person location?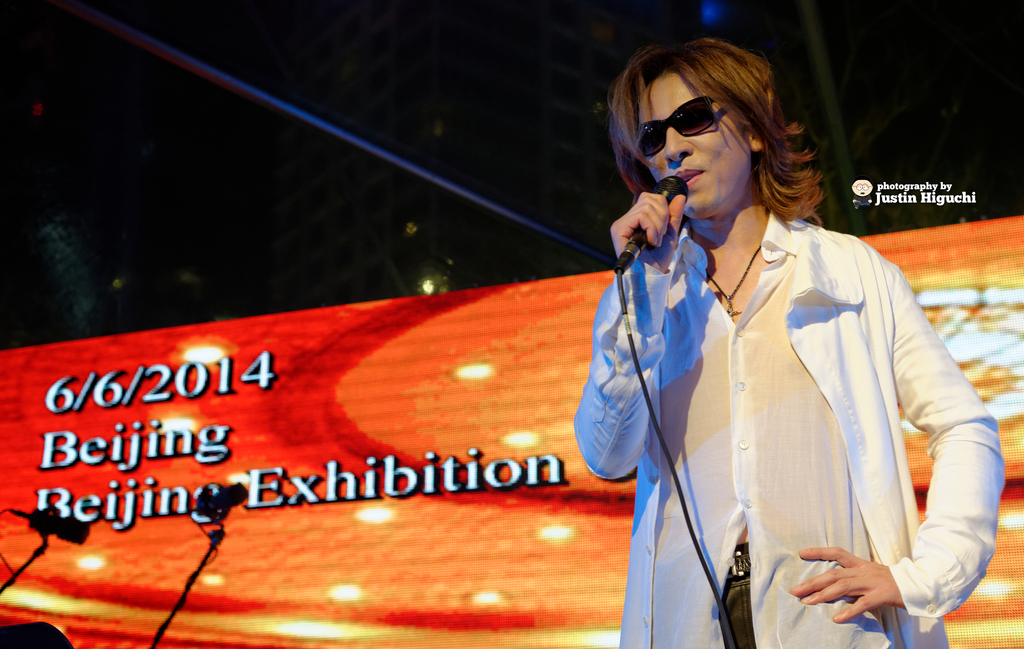
561:39:1009:648
